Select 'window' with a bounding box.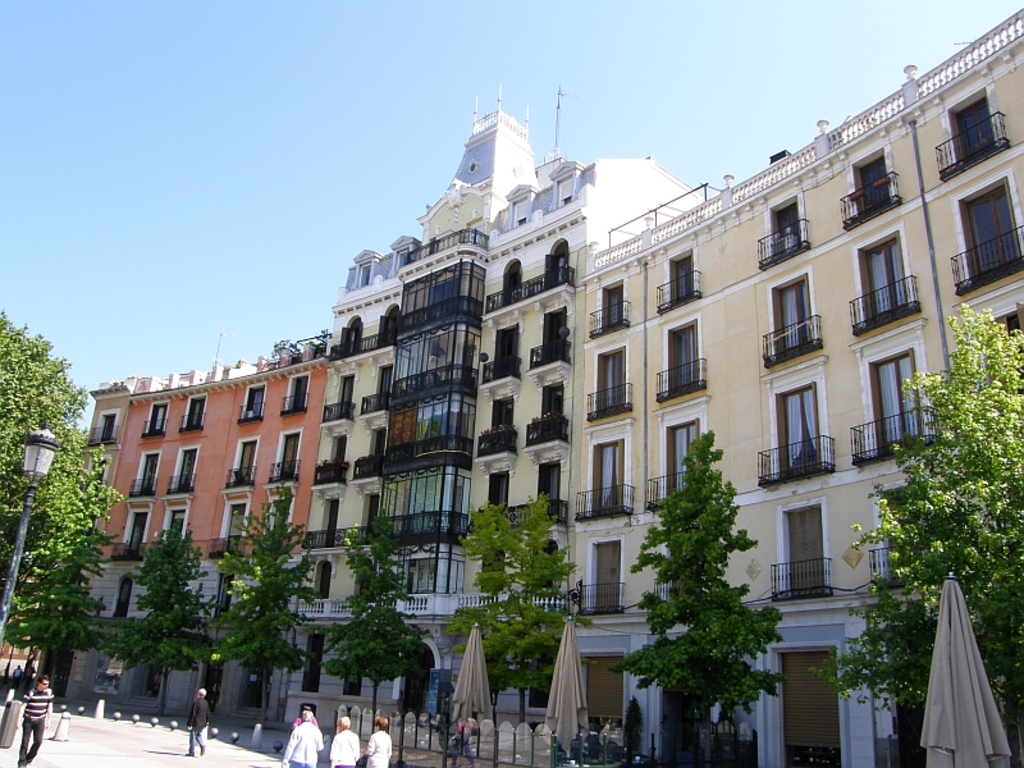
225:435:259:485.
